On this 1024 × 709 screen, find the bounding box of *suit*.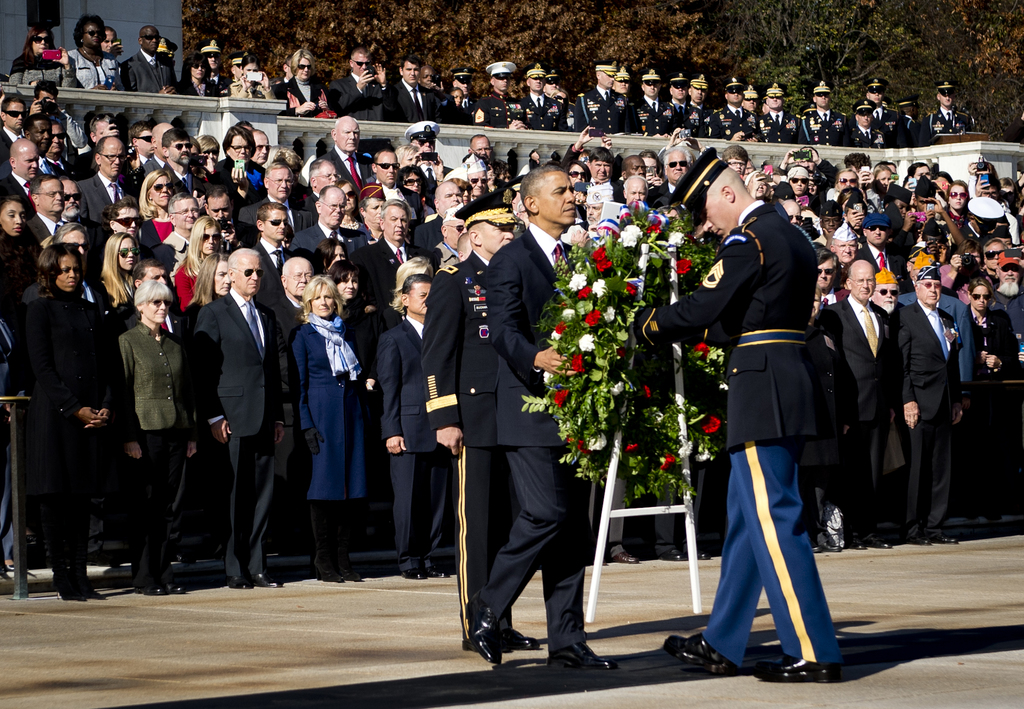
Bounding box: [166, 166, 209, 196].
